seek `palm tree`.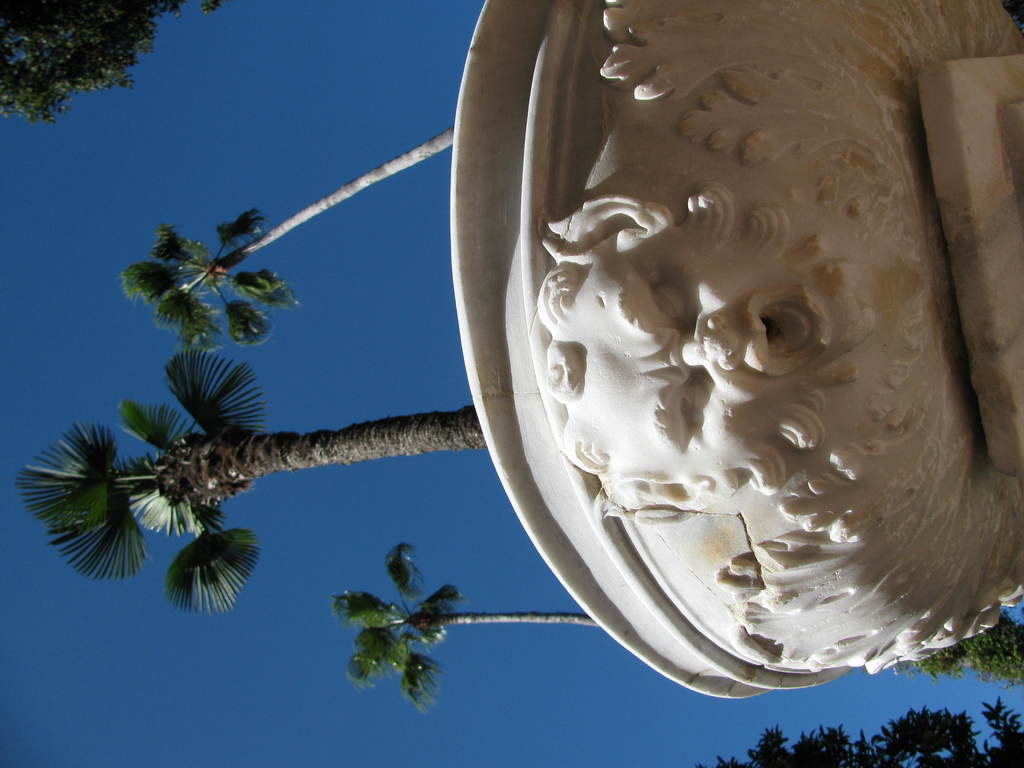
rect(332, 538, 604, 719).
